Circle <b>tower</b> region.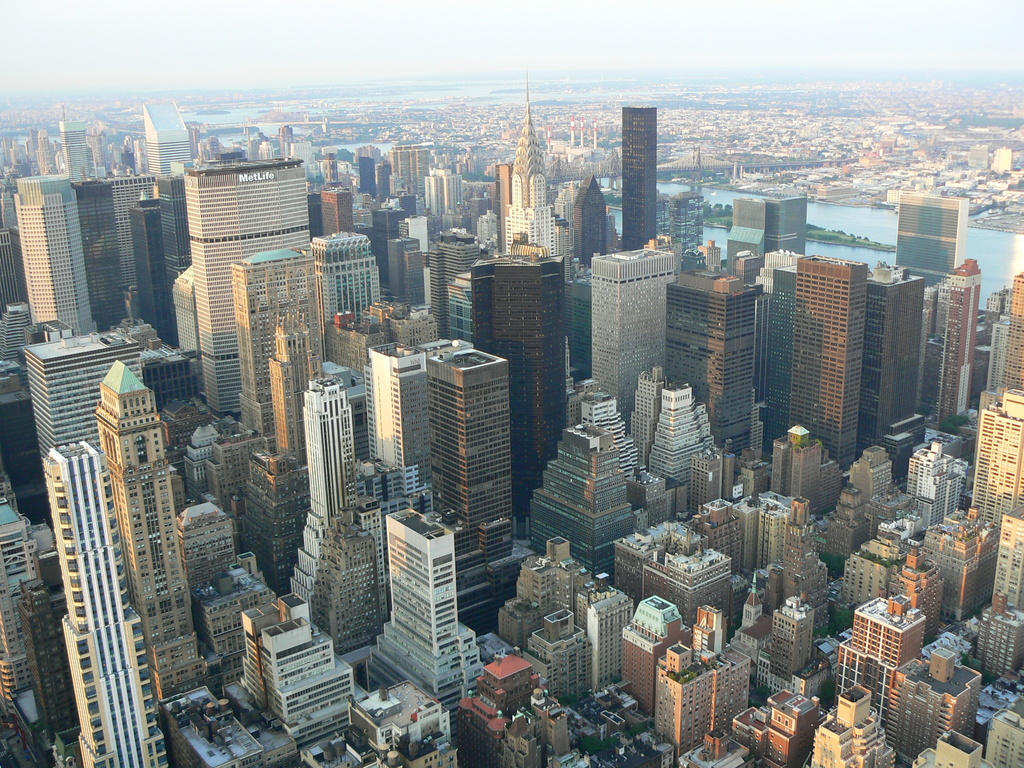
Region: locate(596, 250, 669, 422).
